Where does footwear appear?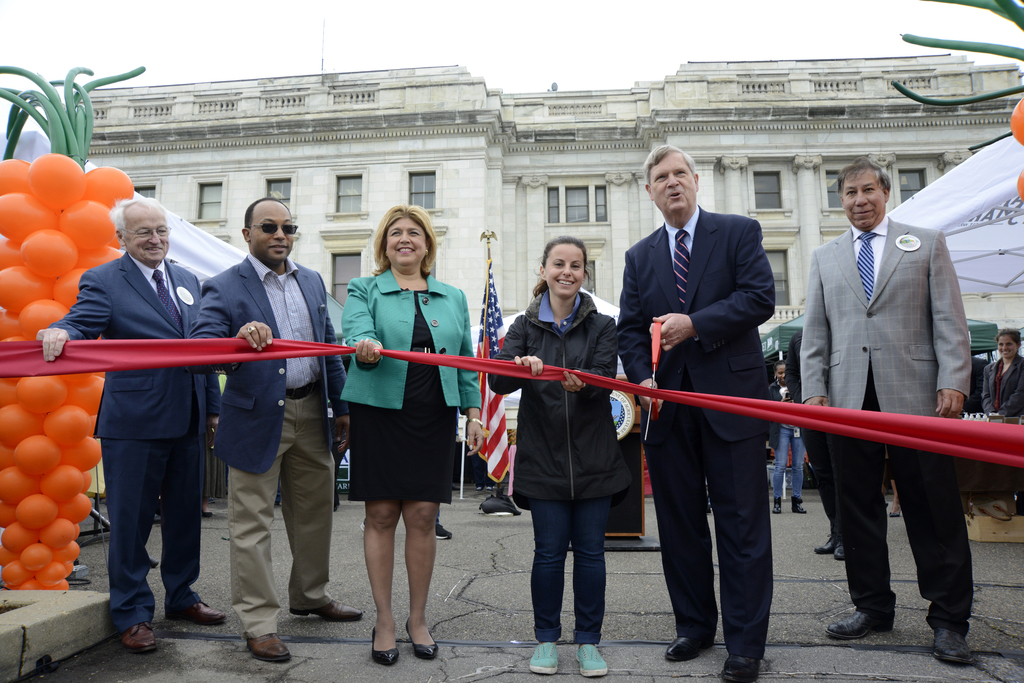
Appears at crop(813, 527, 839, 557).
